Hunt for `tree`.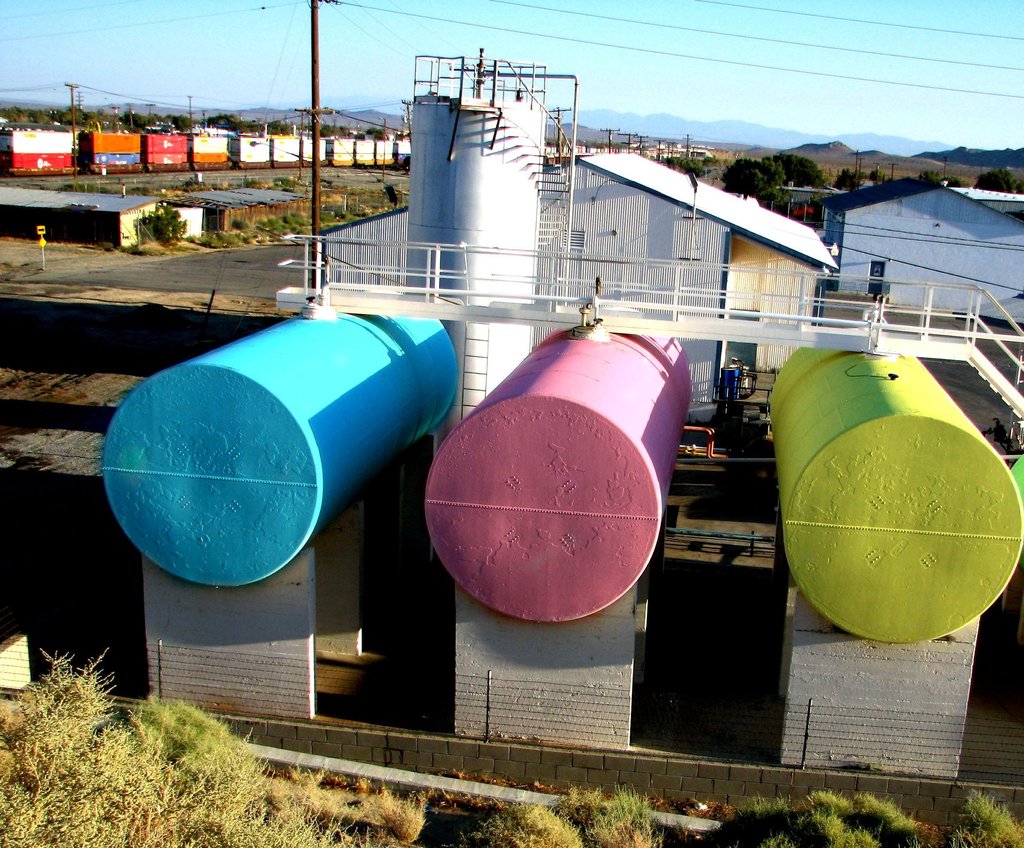
Hunted down at [x1=721, y1=156, x2=788, y2=202].
